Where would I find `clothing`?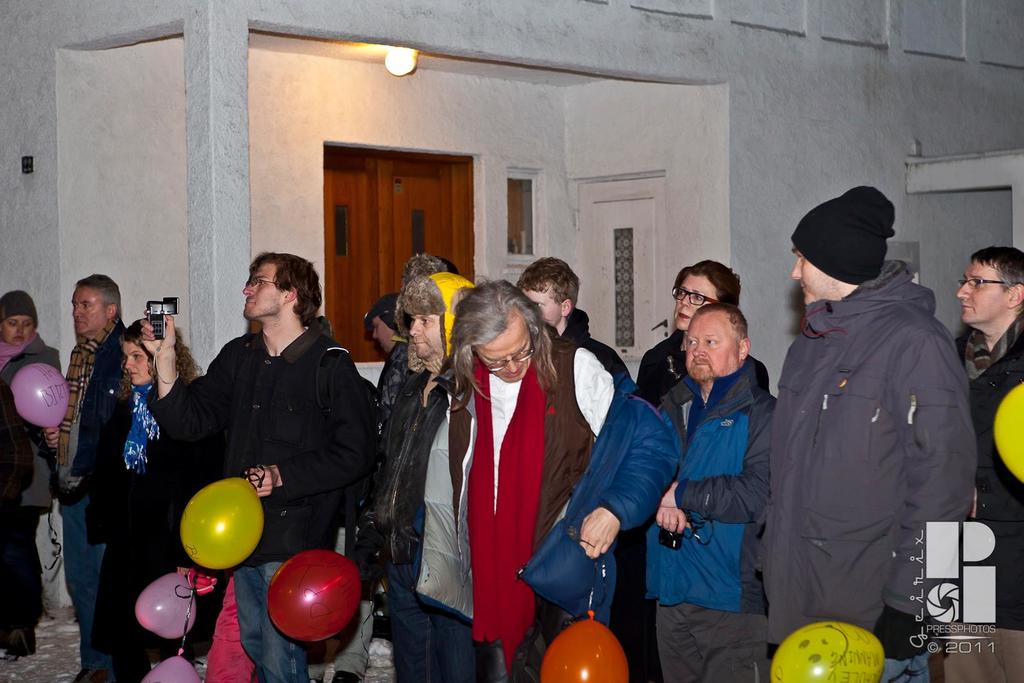
At {"left": 8, "top": 337, "right": 58, "bottom": 512}.
